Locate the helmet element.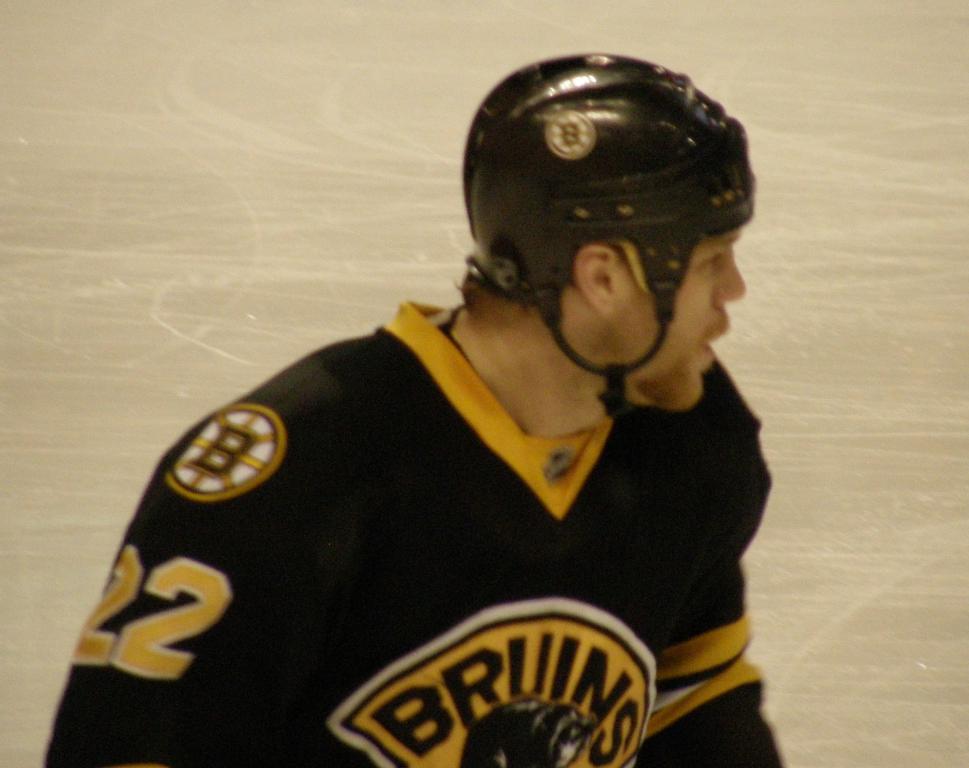
Element bbox: {"x1": 442, "y1": 55, "x2": 764, "y2": 406}.
